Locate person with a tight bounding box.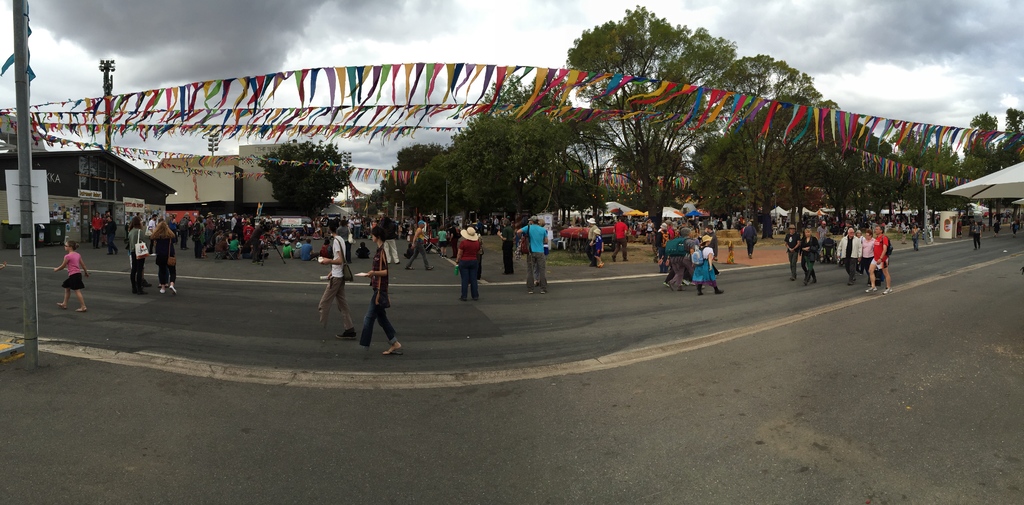
(781, 221, 893, 285).
